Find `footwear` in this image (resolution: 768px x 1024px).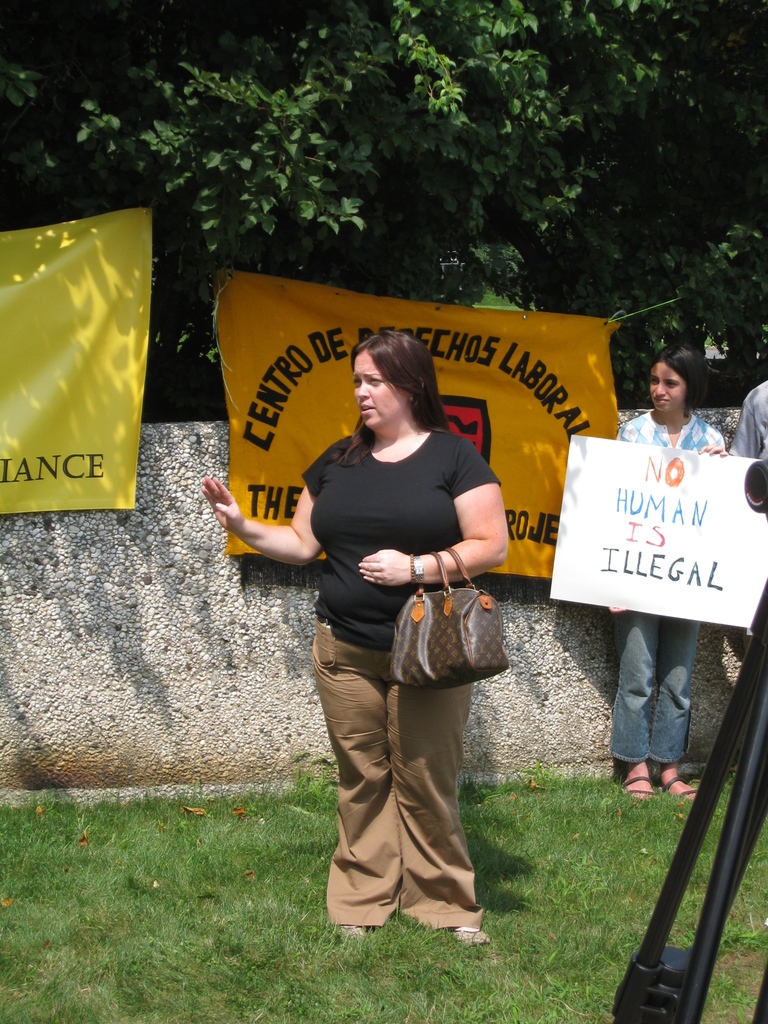
BBox(657, 774, 695, 803).
